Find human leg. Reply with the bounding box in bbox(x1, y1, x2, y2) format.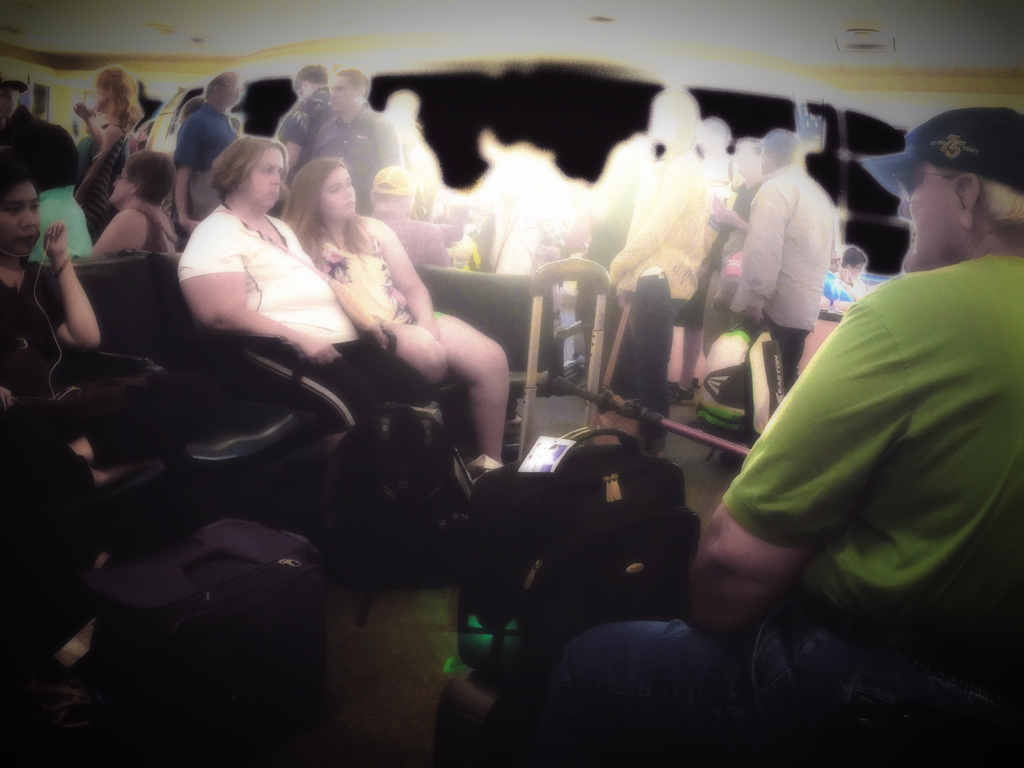
bbox(520, 591, 1023, 767).
